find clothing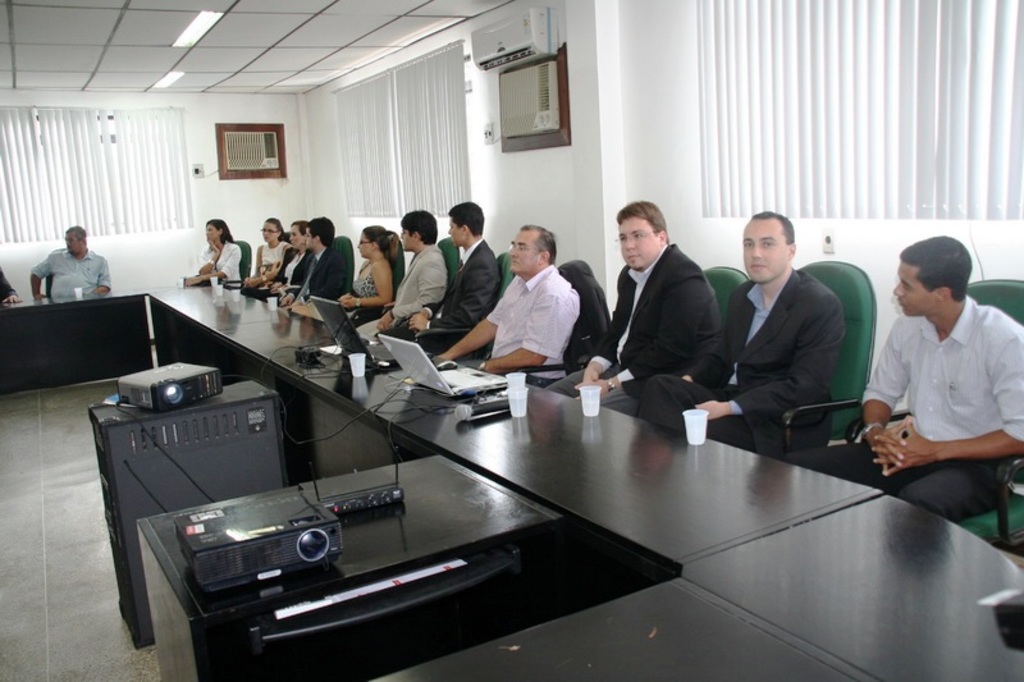
275,248,315,317
